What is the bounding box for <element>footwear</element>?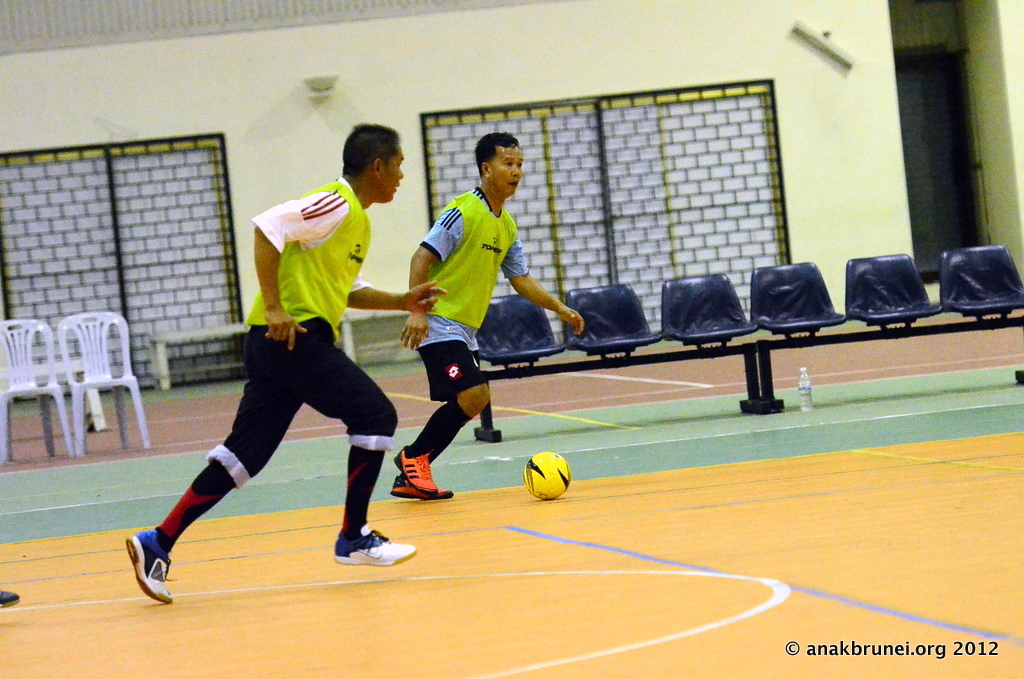
crop(0, 585, 21, 608).
